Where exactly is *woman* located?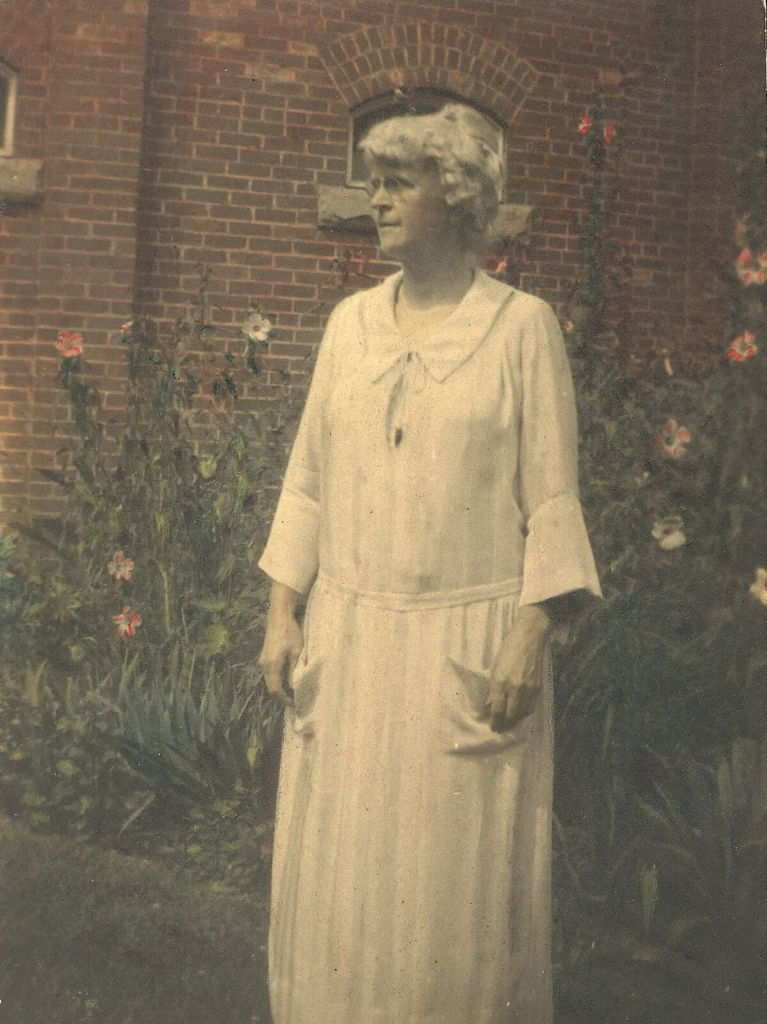
Its bounding box is box(242, 113, 616, 1014).
